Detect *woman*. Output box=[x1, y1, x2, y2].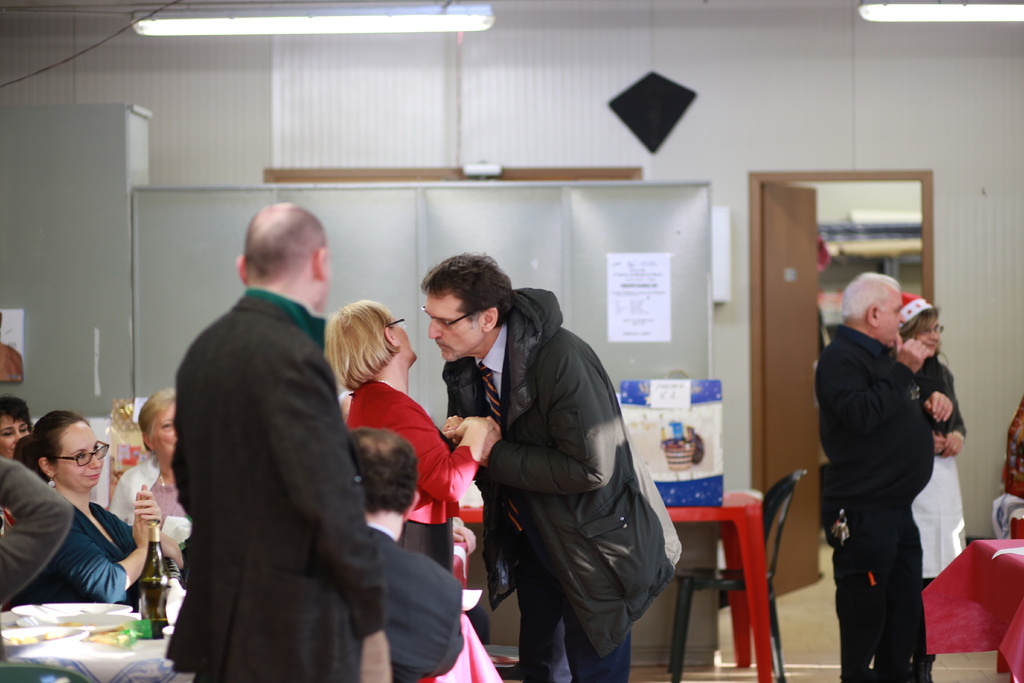
box=[324, 299, 499, 580].
